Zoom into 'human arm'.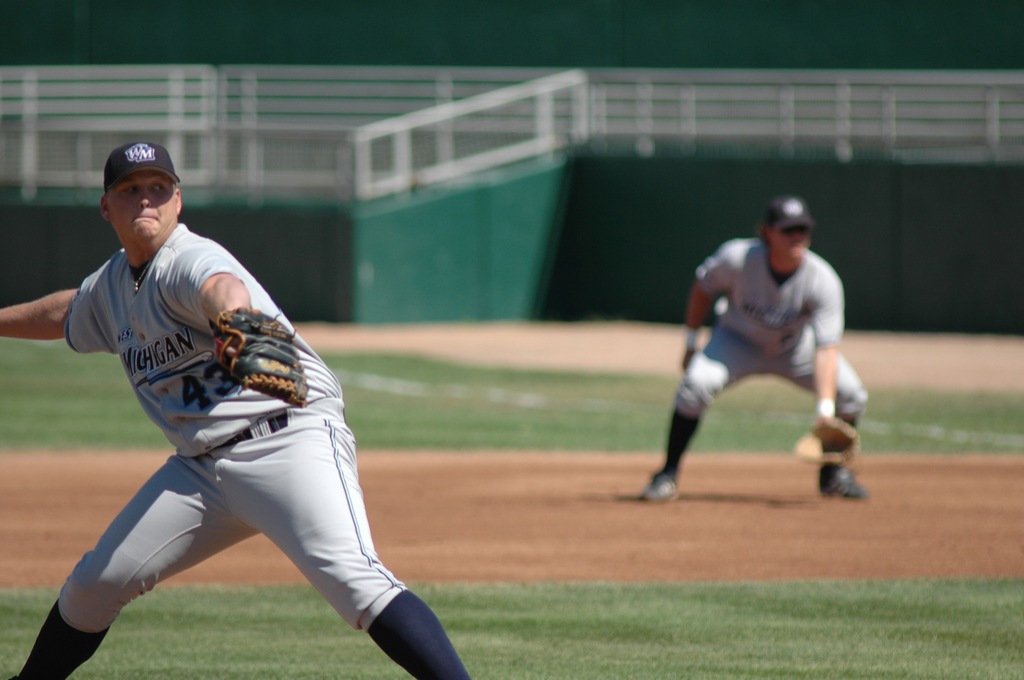
Zoom target: crop(801, 264, 851, 452).
